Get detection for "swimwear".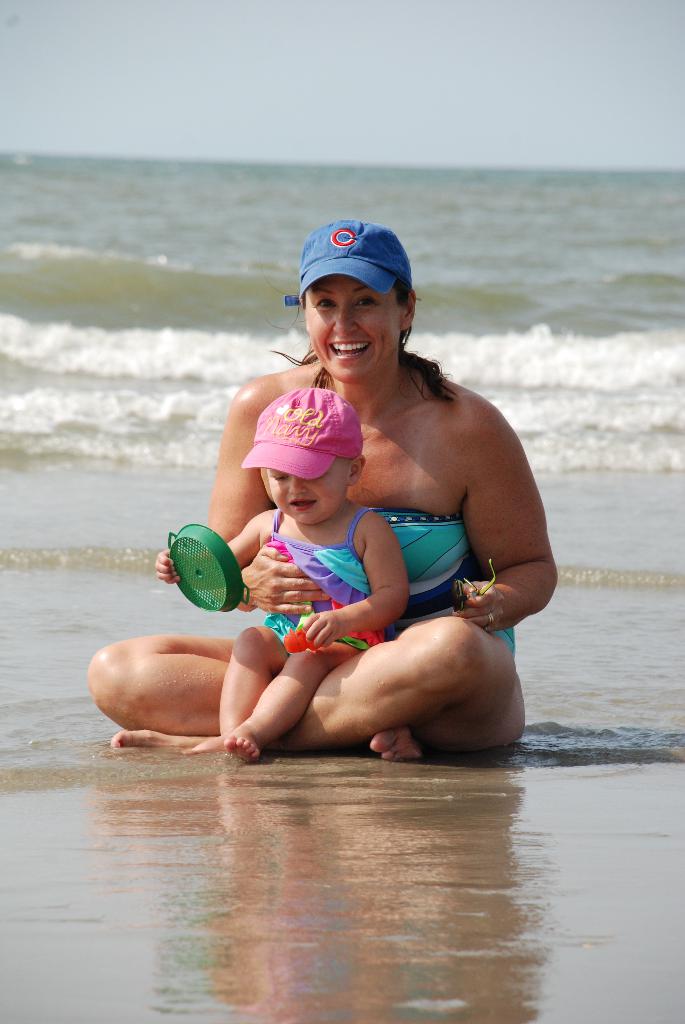
Detection: (361, 501, 514, 648).
